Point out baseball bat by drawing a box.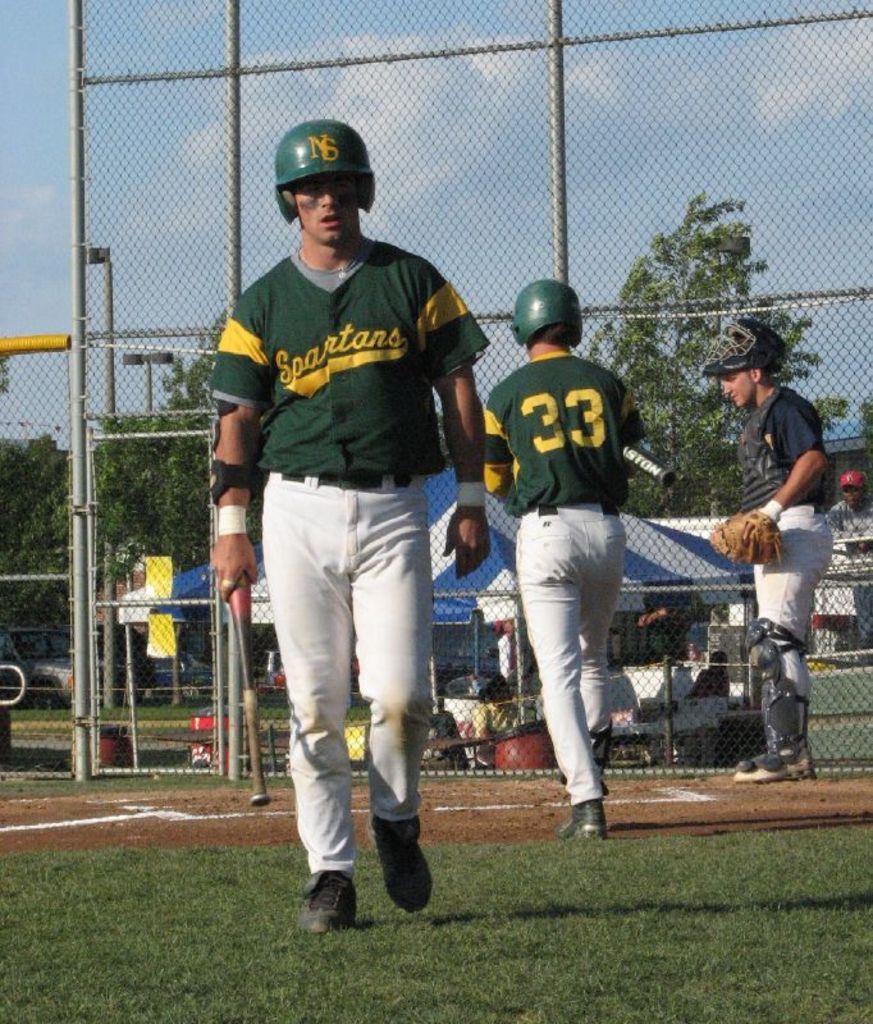
[224,564,269,809].
